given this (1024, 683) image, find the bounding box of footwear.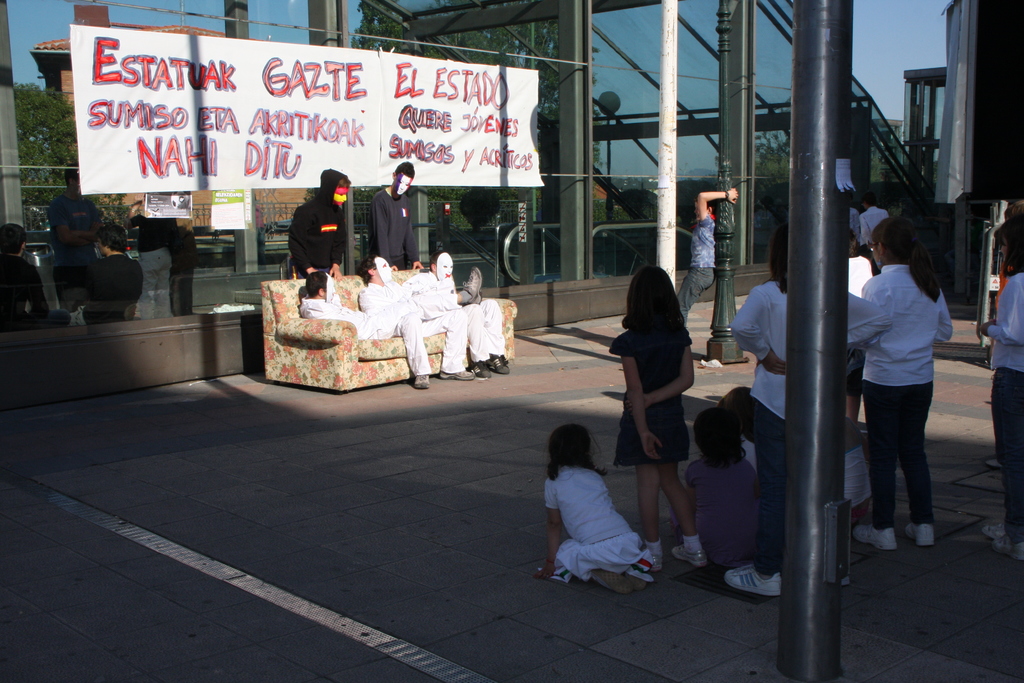
586, 575, 634, 595.
